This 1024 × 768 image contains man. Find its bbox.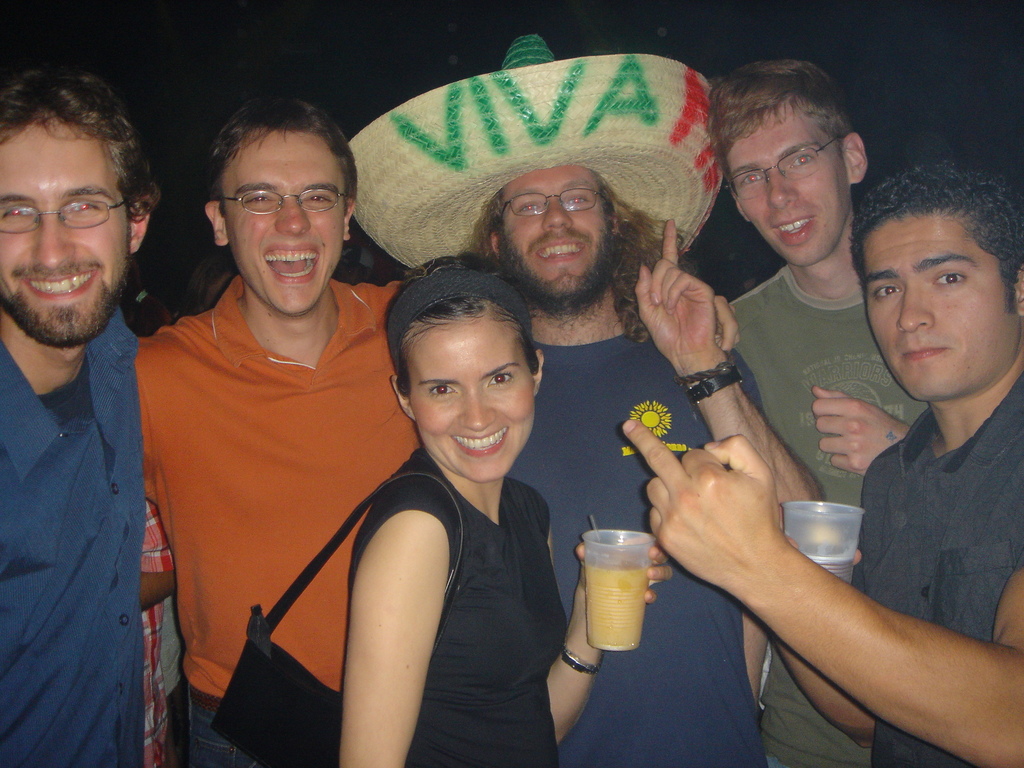
[705, 56, 928, 767].
